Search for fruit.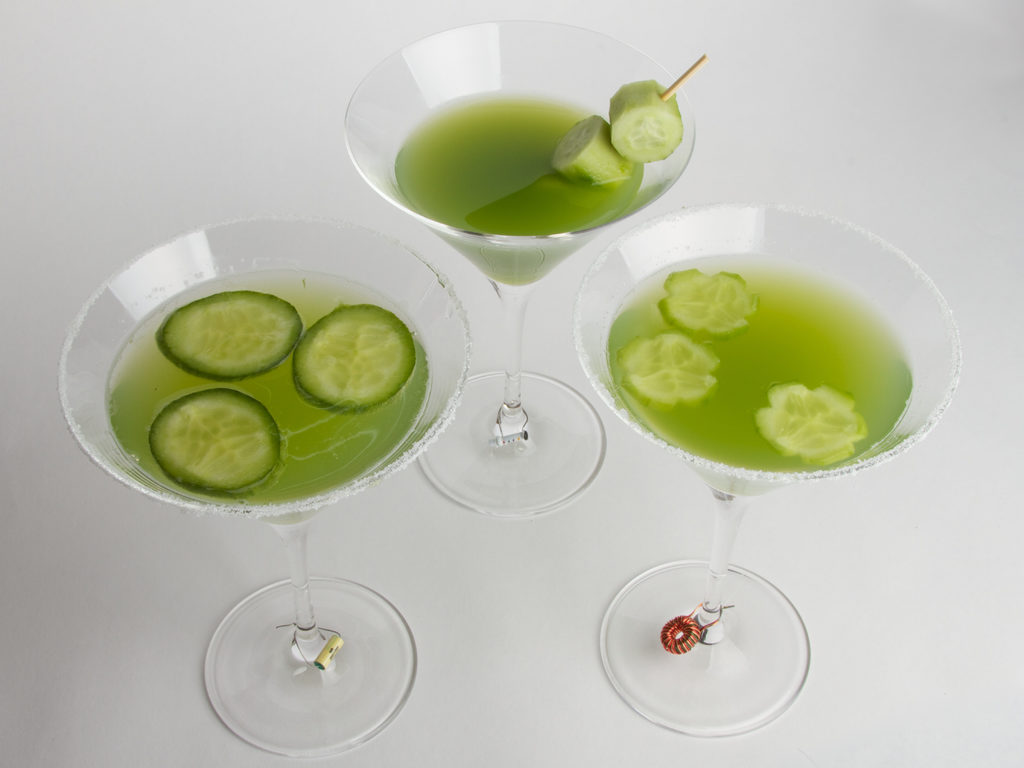
Found at bbox=[144, 379, 287, 505].
